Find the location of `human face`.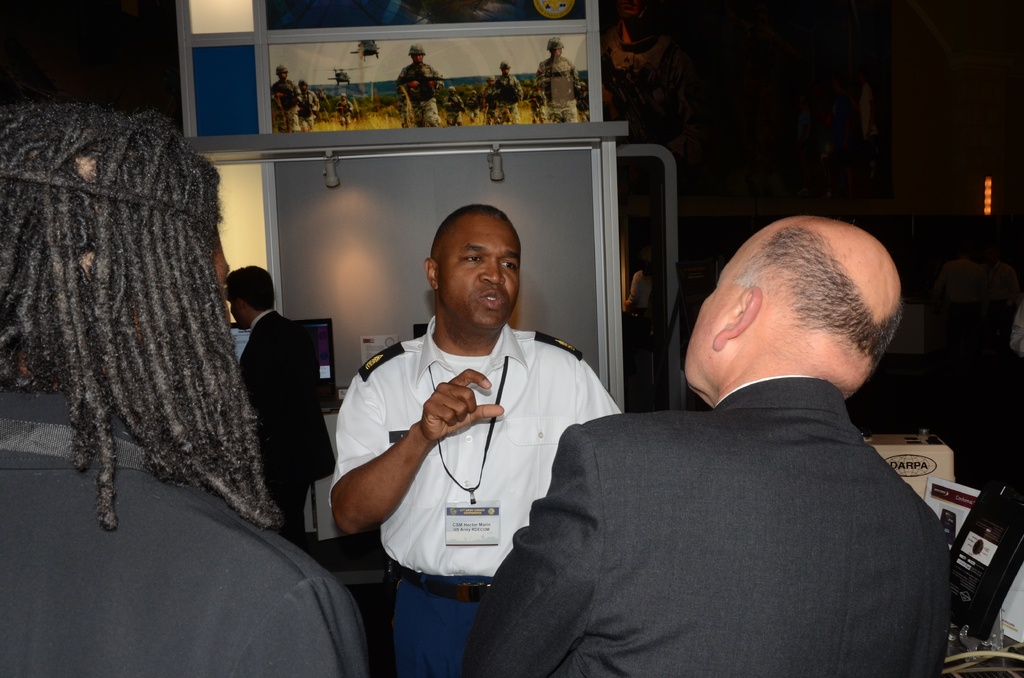
Location: (680, 266, 729, 387).
